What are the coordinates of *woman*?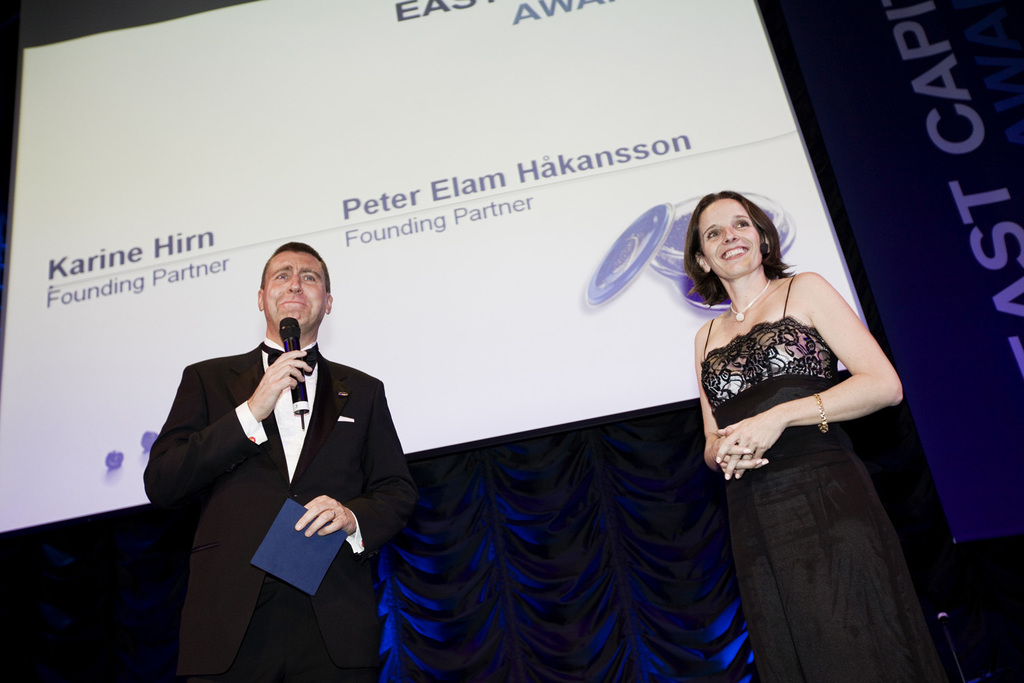
679/186/936/680.
